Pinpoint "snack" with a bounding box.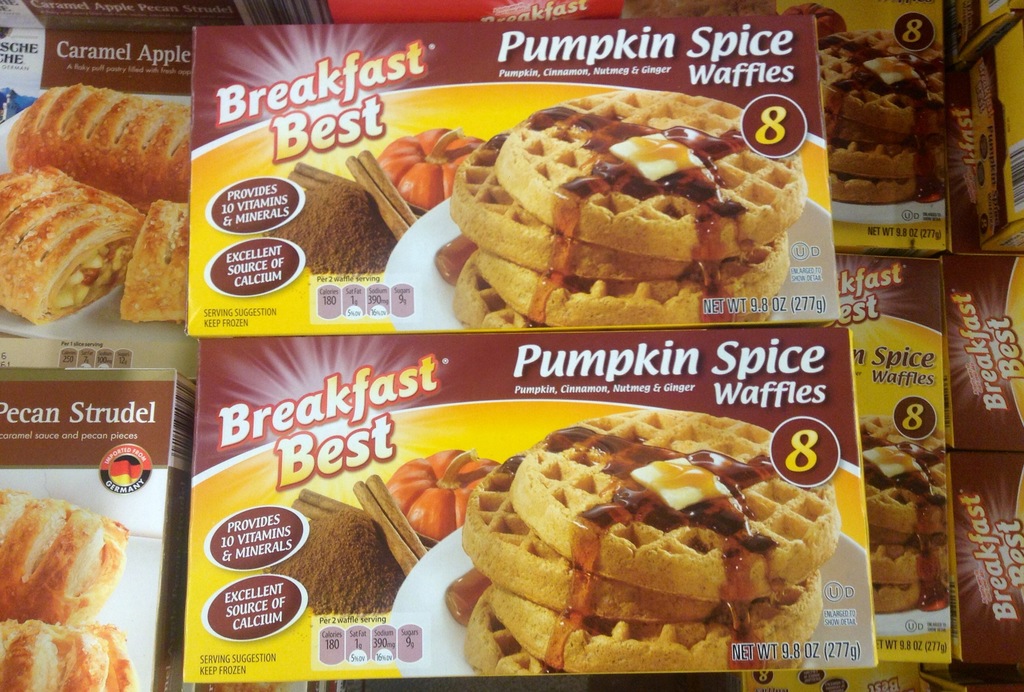
Rect(0, 616, 136, 691).
